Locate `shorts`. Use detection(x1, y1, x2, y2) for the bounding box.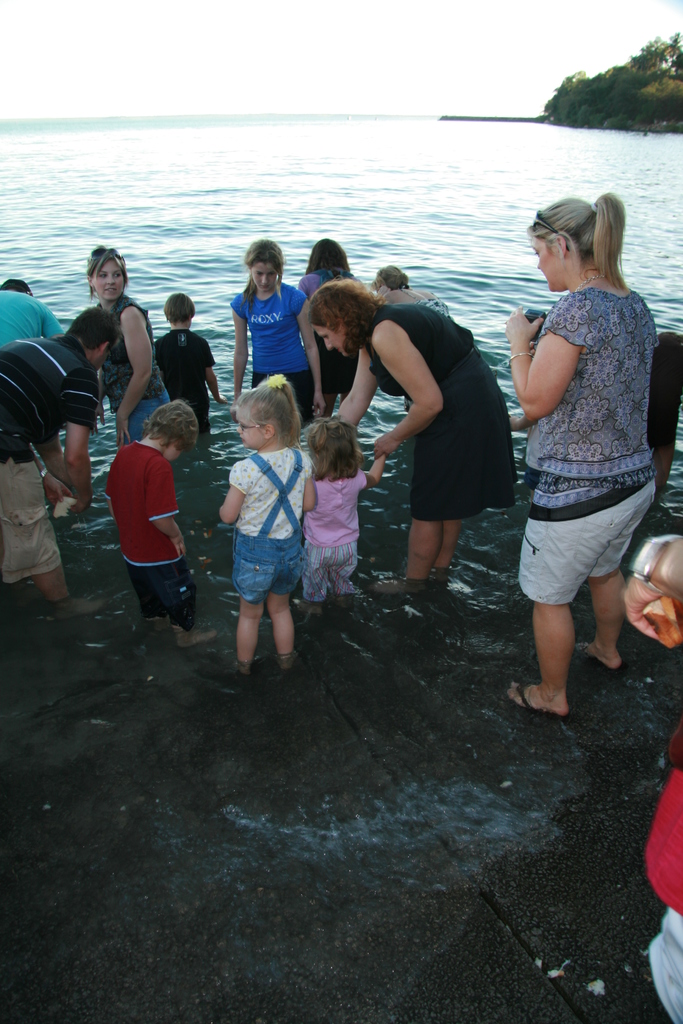
detection(126, 564, 197, 627).
